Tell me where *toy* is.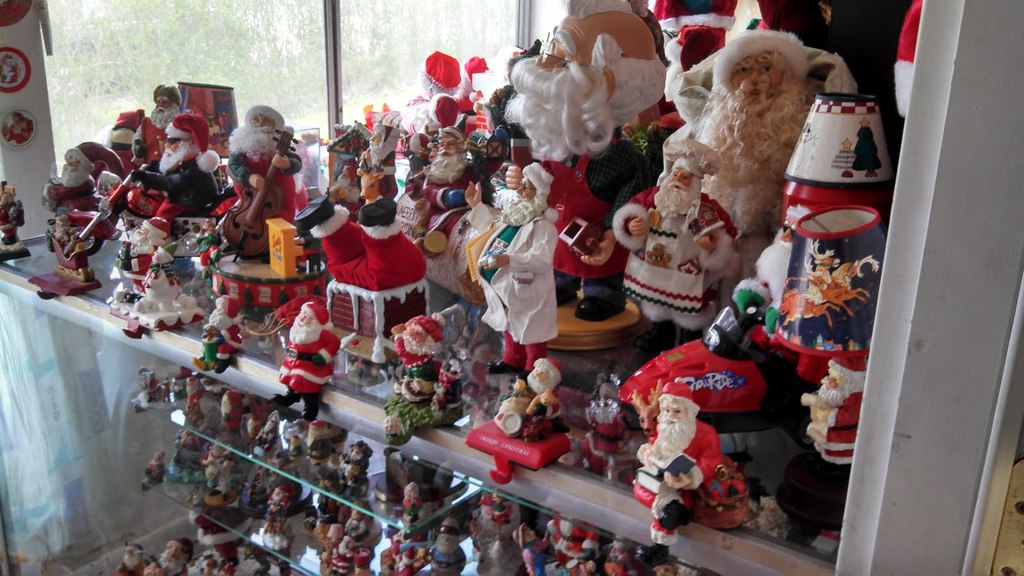
*toy* is at {"left": 120, "top": 218, "right": 174, "bottom": 294}.
